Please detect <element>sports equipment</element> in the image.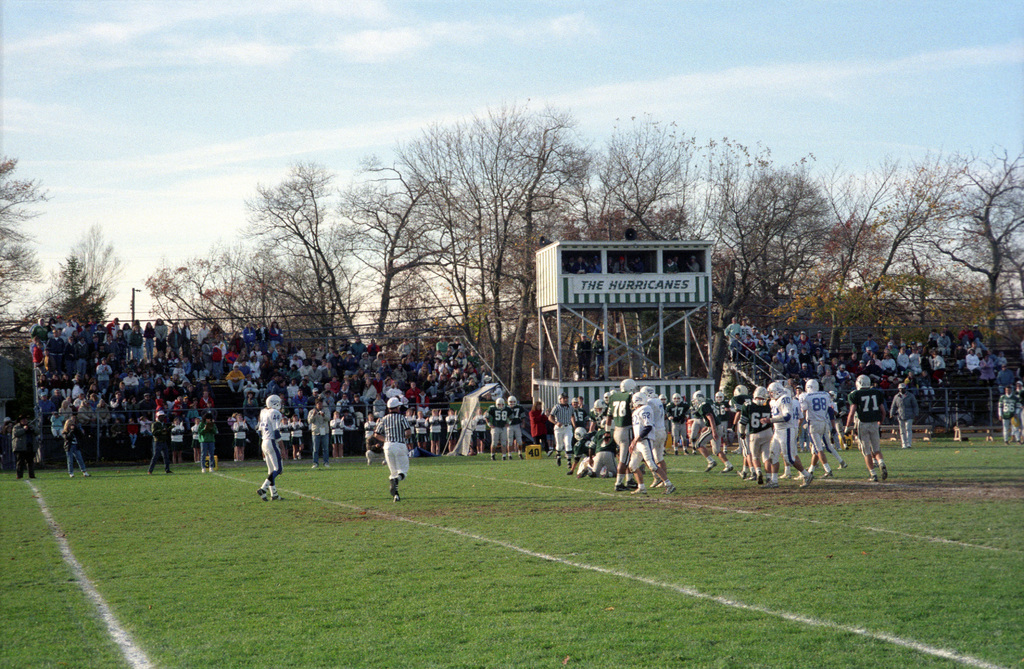
detection(753, 386, 766, 399).
